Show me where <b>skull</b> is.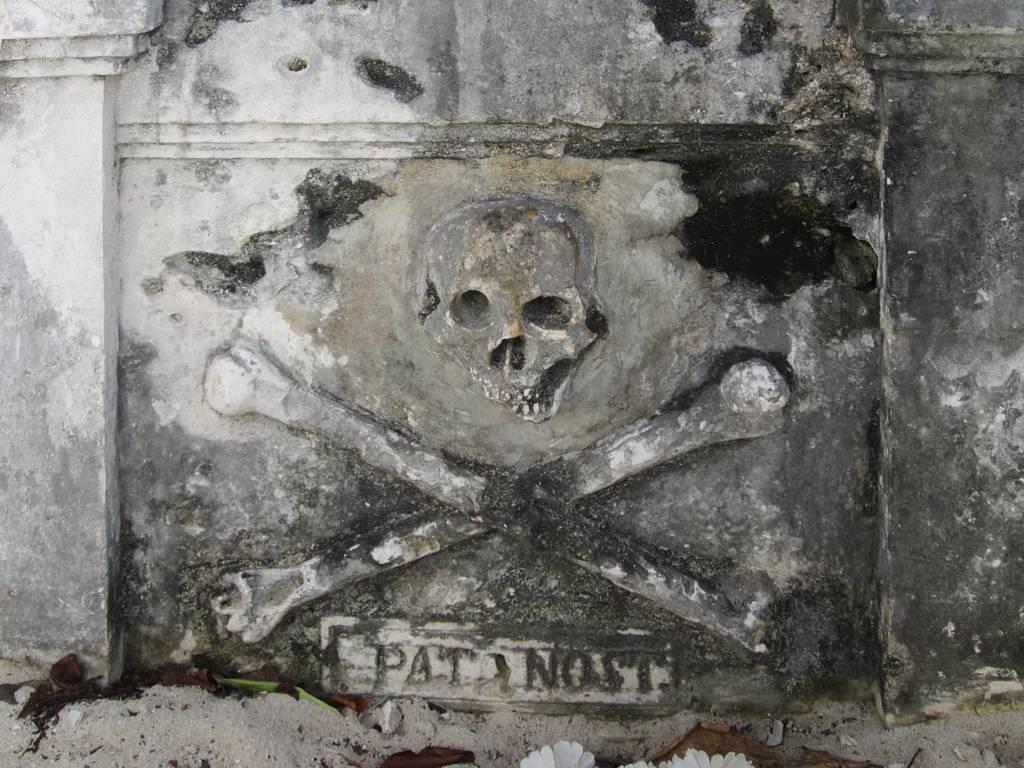
<b>skull</b> is at 412/188/615/434.
